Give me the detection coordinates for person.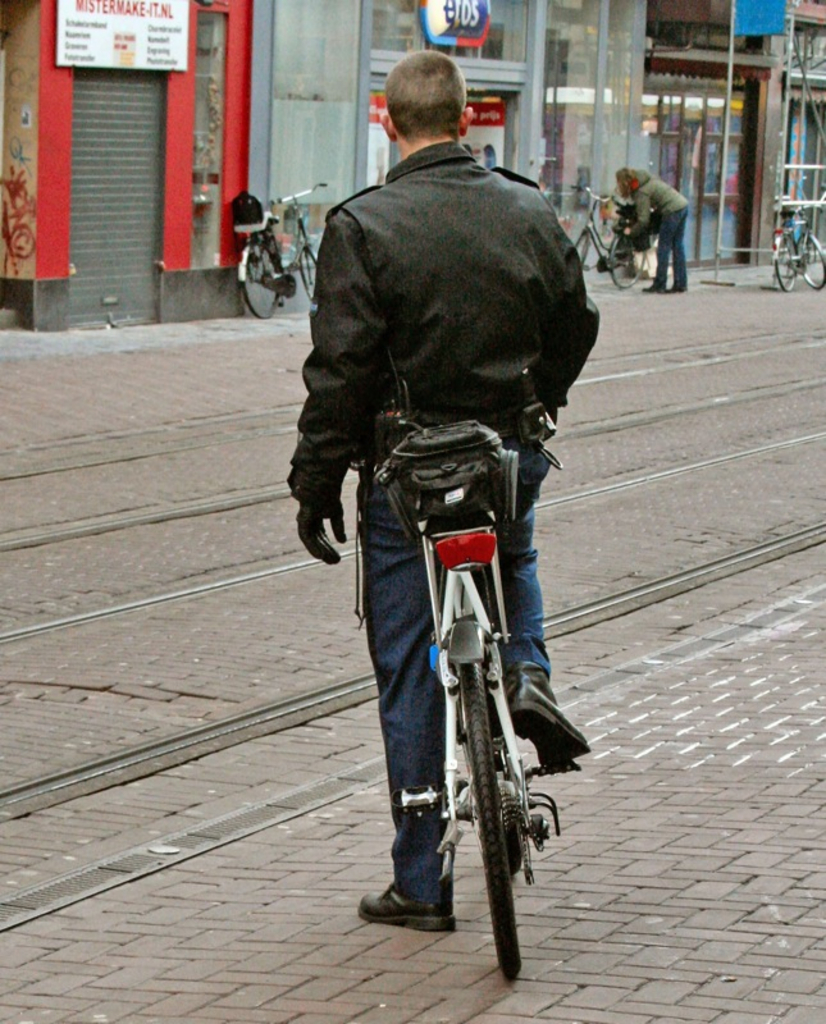
box=[616, 164, 689, 298].
